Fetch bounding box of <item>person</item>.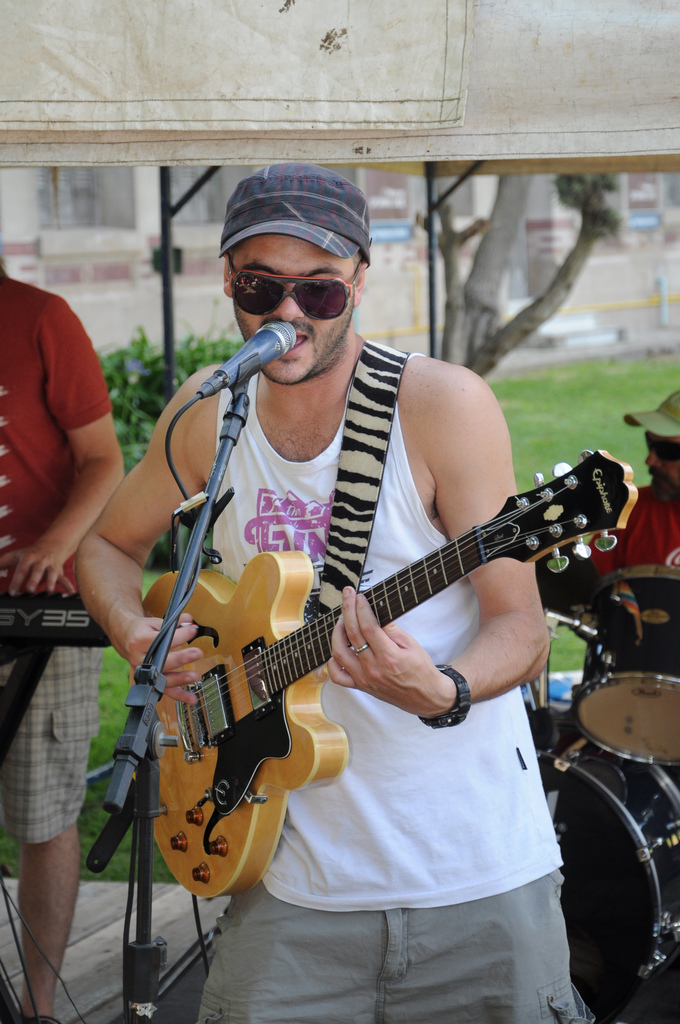
Bbox: 73/162/589/1023.
